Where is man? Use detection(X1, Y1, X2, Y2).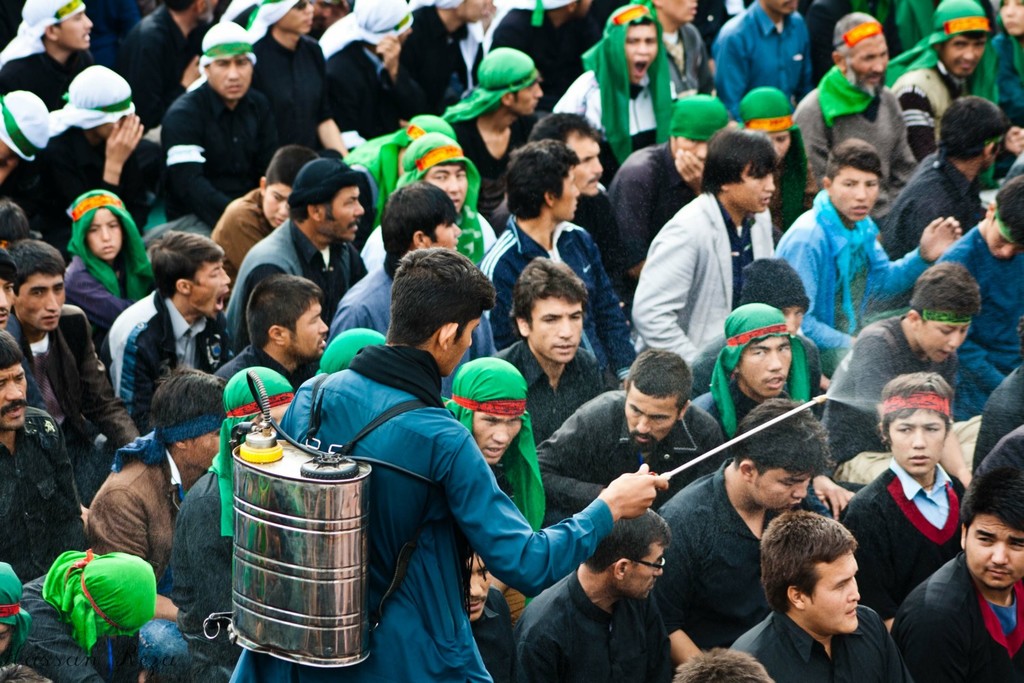
detection(0, 321, 94, 588).
